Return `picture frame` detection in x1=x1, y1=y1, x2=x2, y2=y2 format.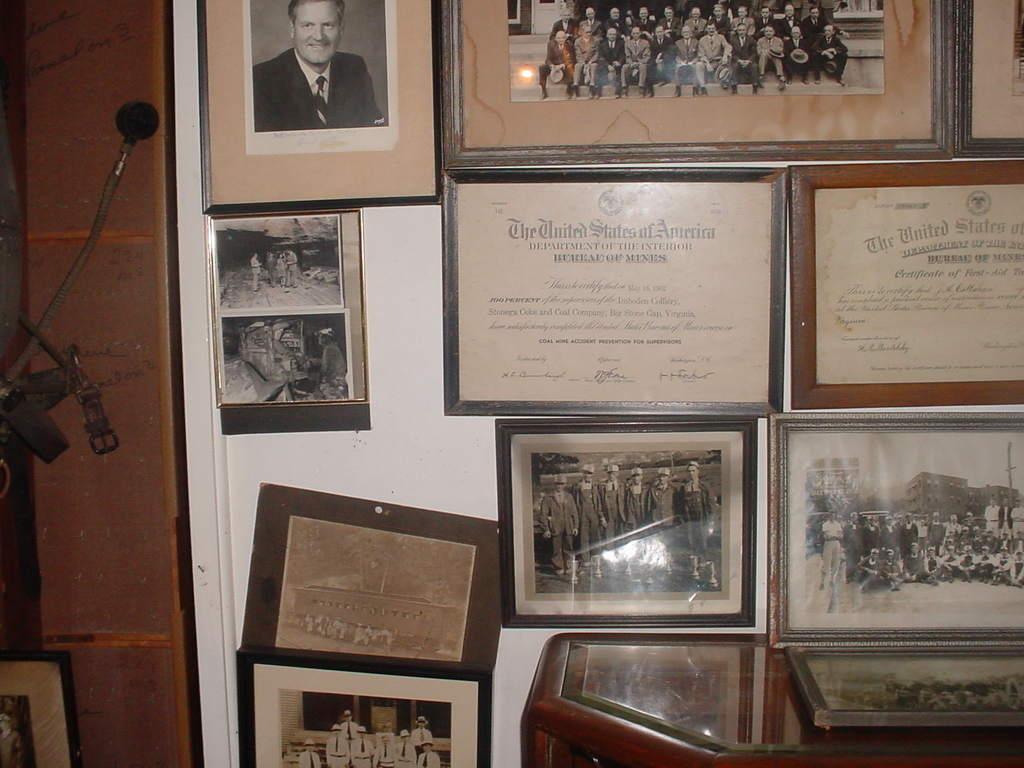
x1=436, y1=0, x2=956, y2=171.
